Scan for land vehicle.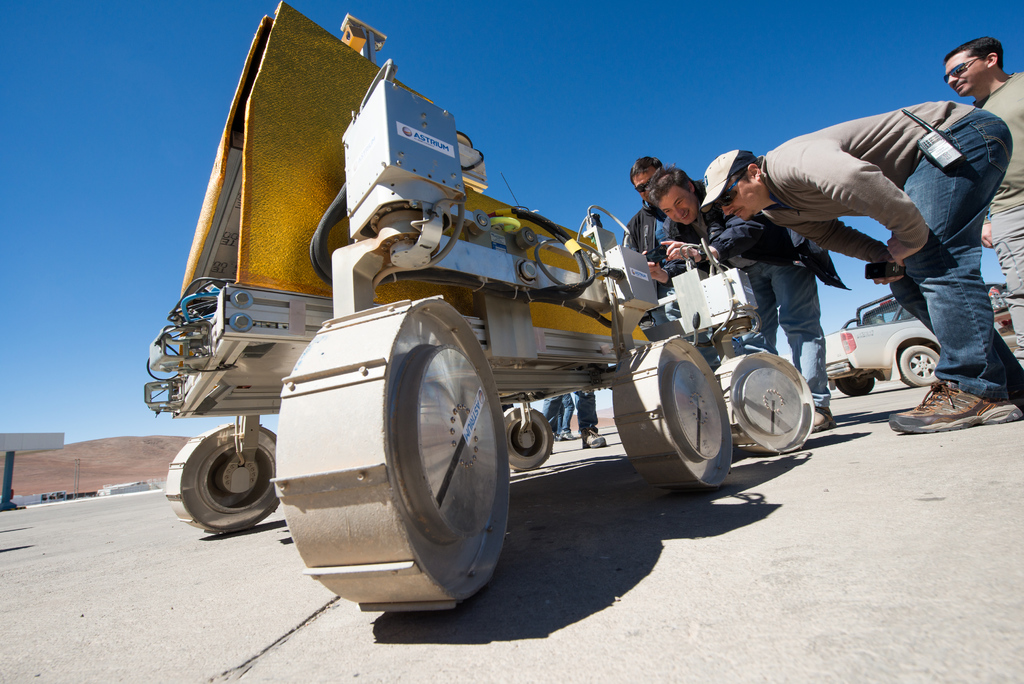
Scan result: {"x1": 783, "y1": 293, "x2": 945, "y2": 397}.
